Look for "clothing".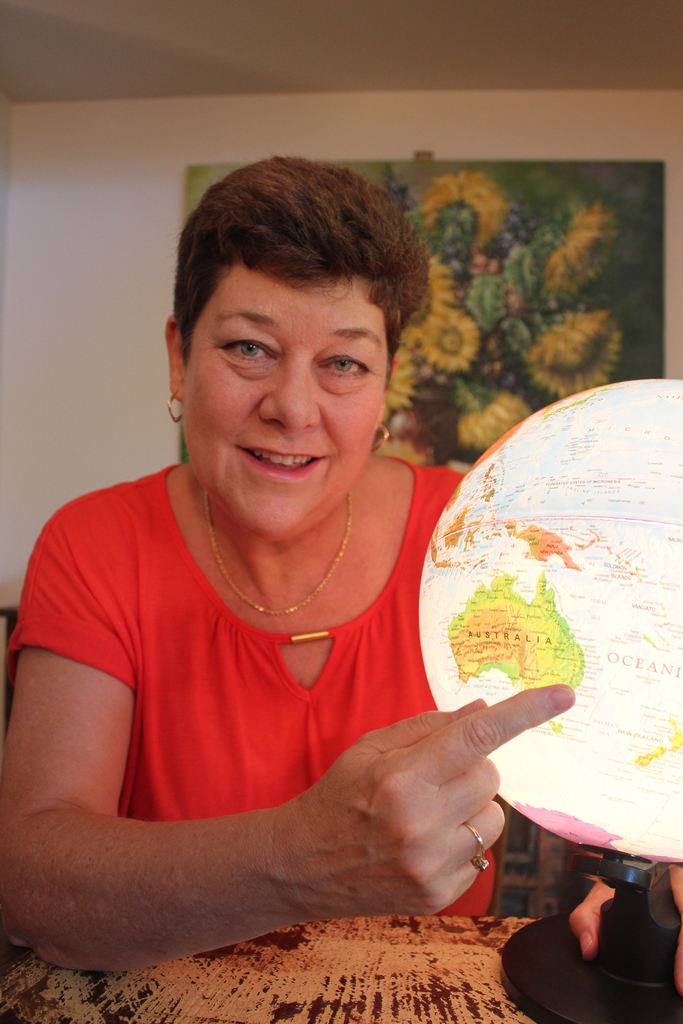
Found: l=33, t=462, r=518, b=941.
